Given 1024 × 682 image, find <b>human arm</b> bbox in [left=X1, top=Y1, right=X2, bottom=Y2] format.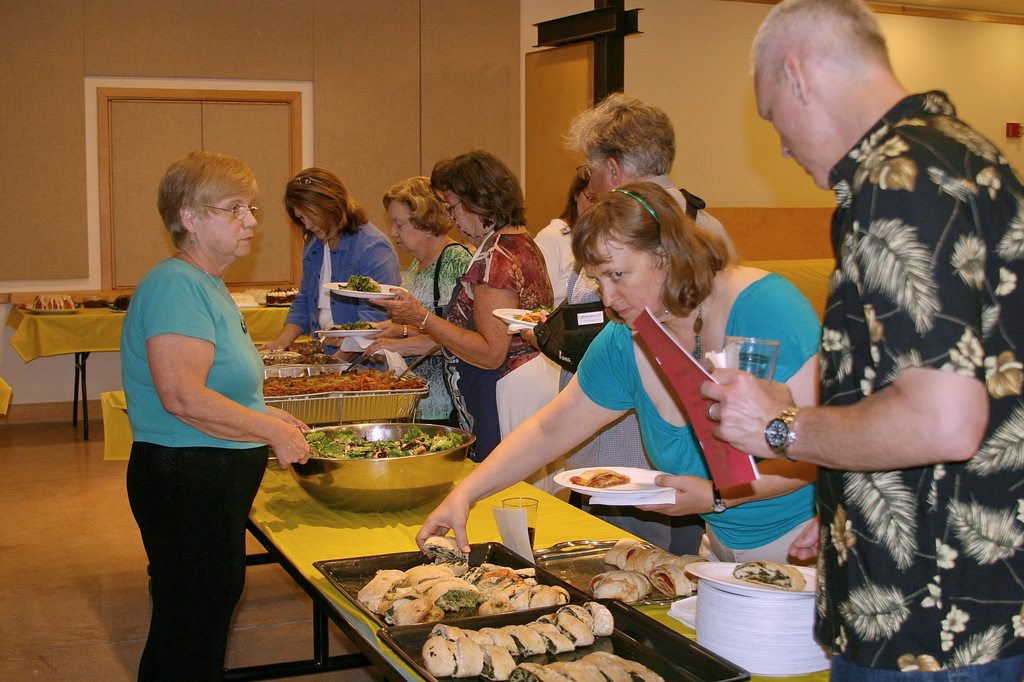
[left=369, top=321, right=448, bottom=362].
